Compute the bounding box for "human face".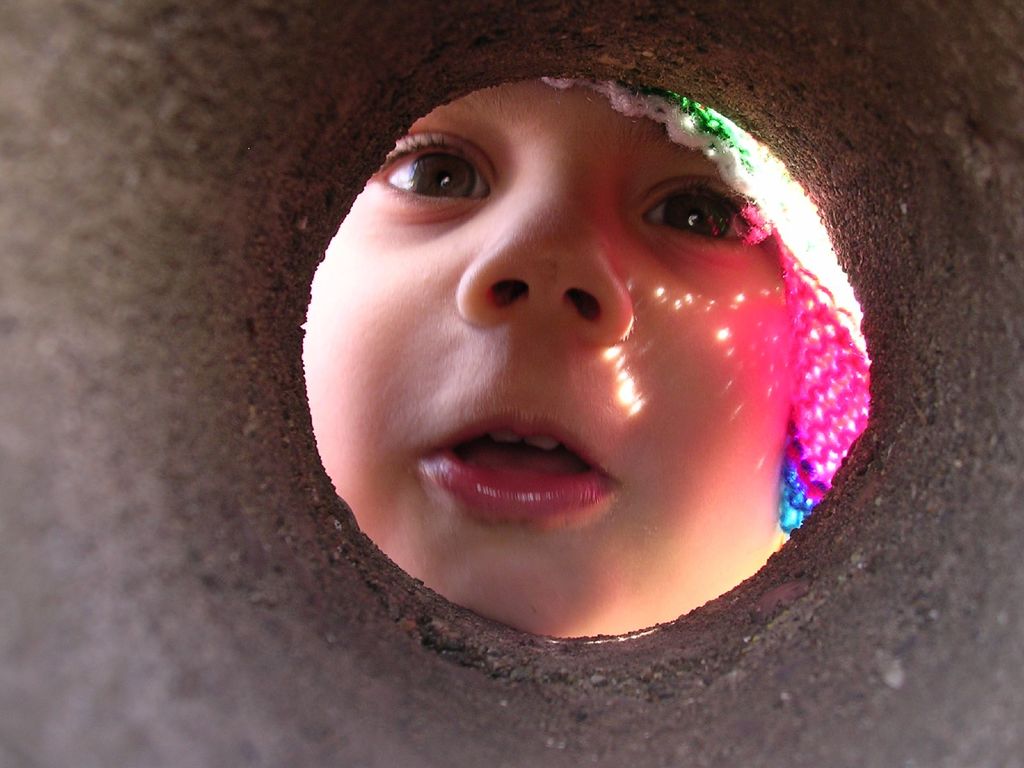
(x1=305, y1=79, x2=797, y2=636).
